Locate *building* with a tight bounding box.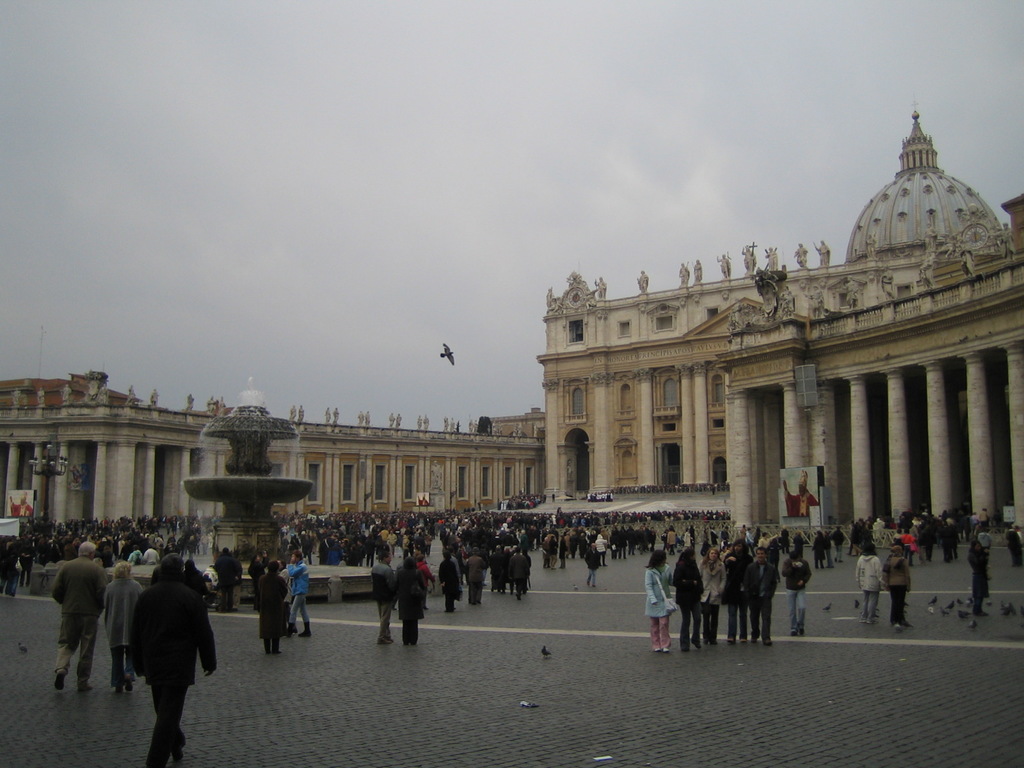
detection(535, 103, 1010, 502).
